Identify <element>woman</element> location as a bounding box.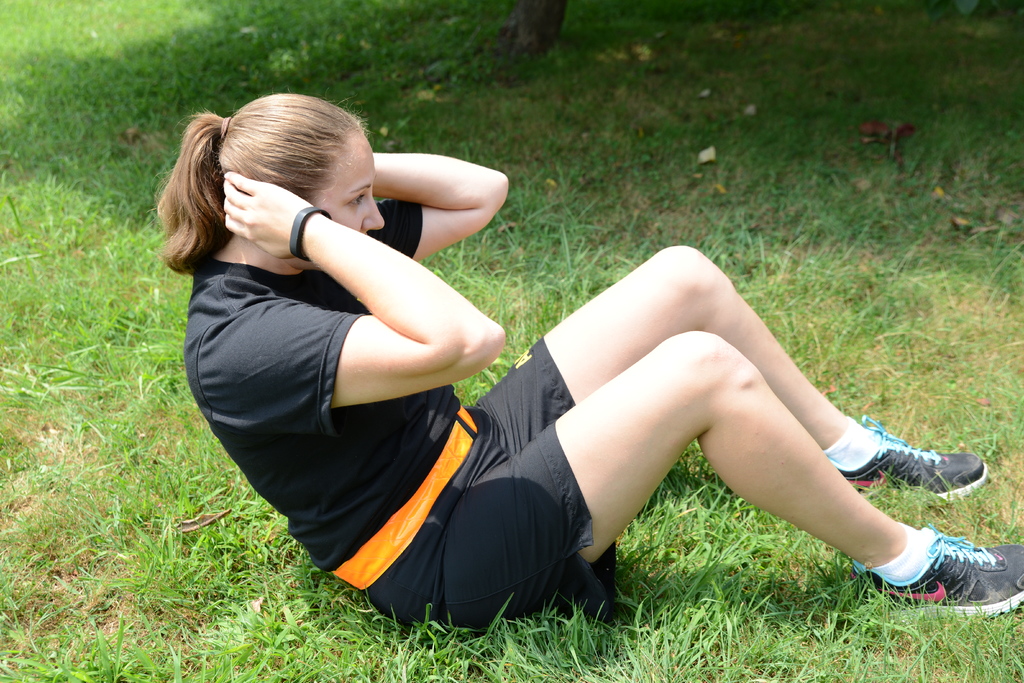
box(147, 88, 1023, 639).
